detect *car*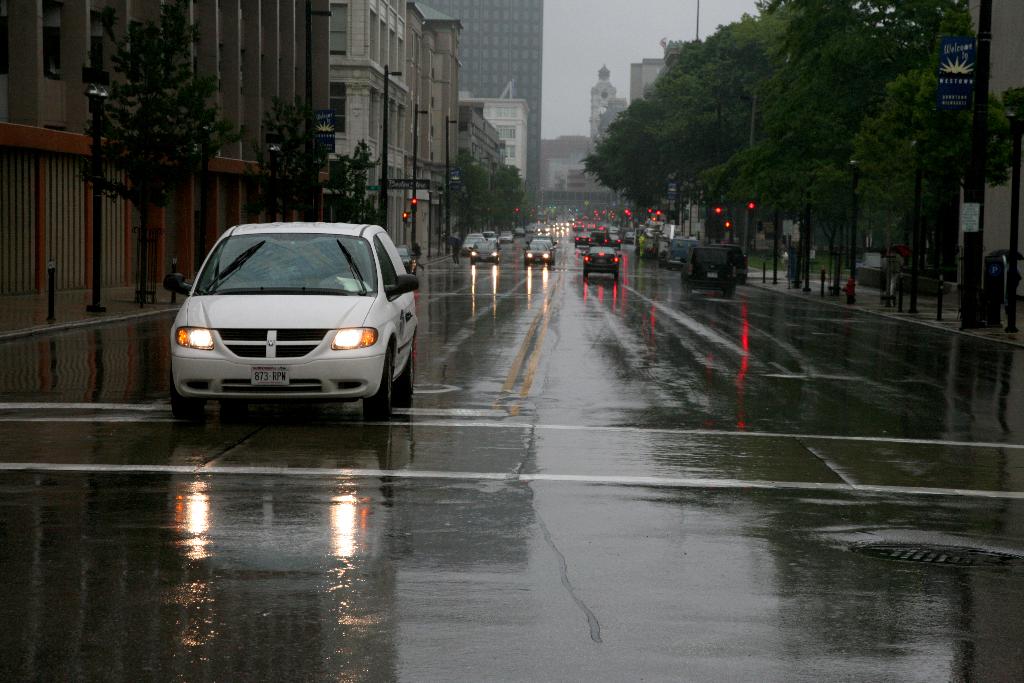
(589,249,619,281)
